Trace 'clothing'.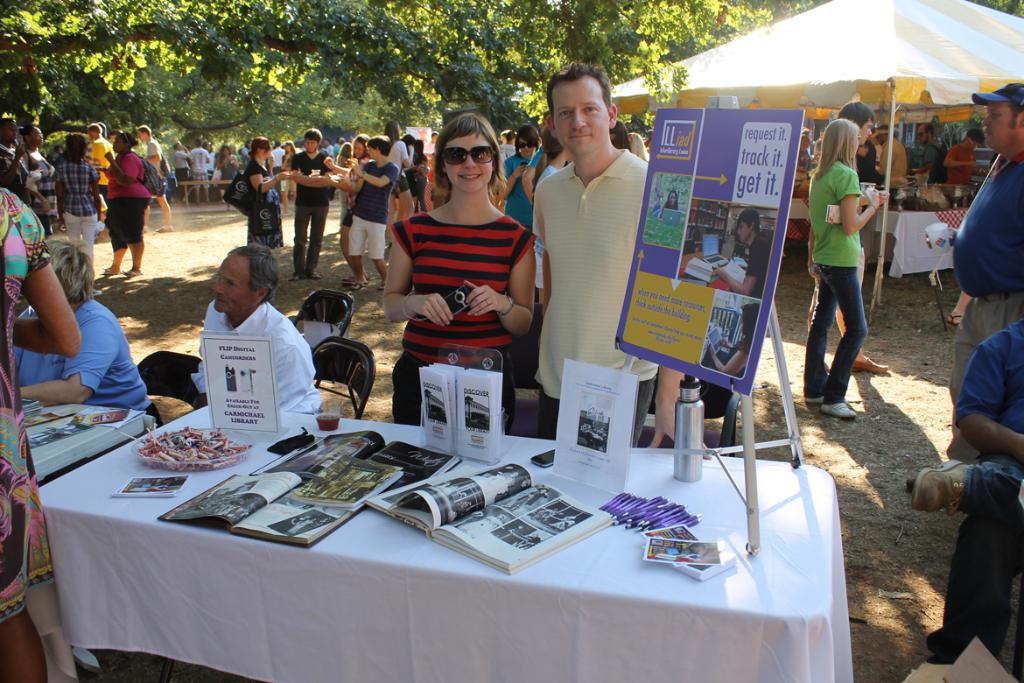
Traced to x1=291, y1=153, x2=337, y2=277.
